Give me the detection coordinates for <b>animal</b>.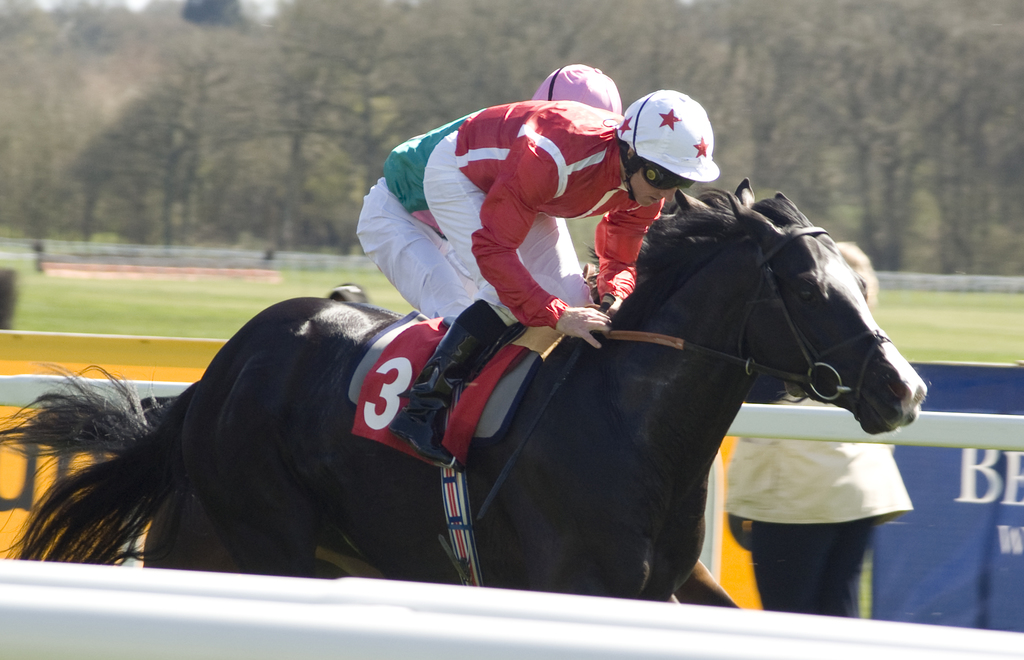
0,177,924,612.
